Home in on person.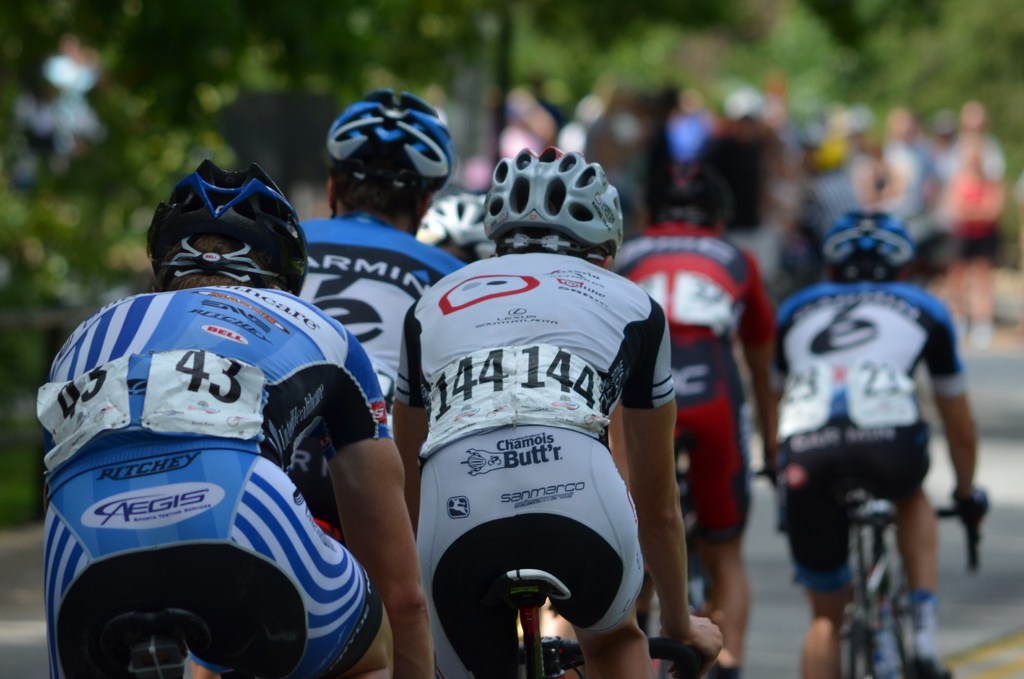
Homed in at 36,163,437,678.
